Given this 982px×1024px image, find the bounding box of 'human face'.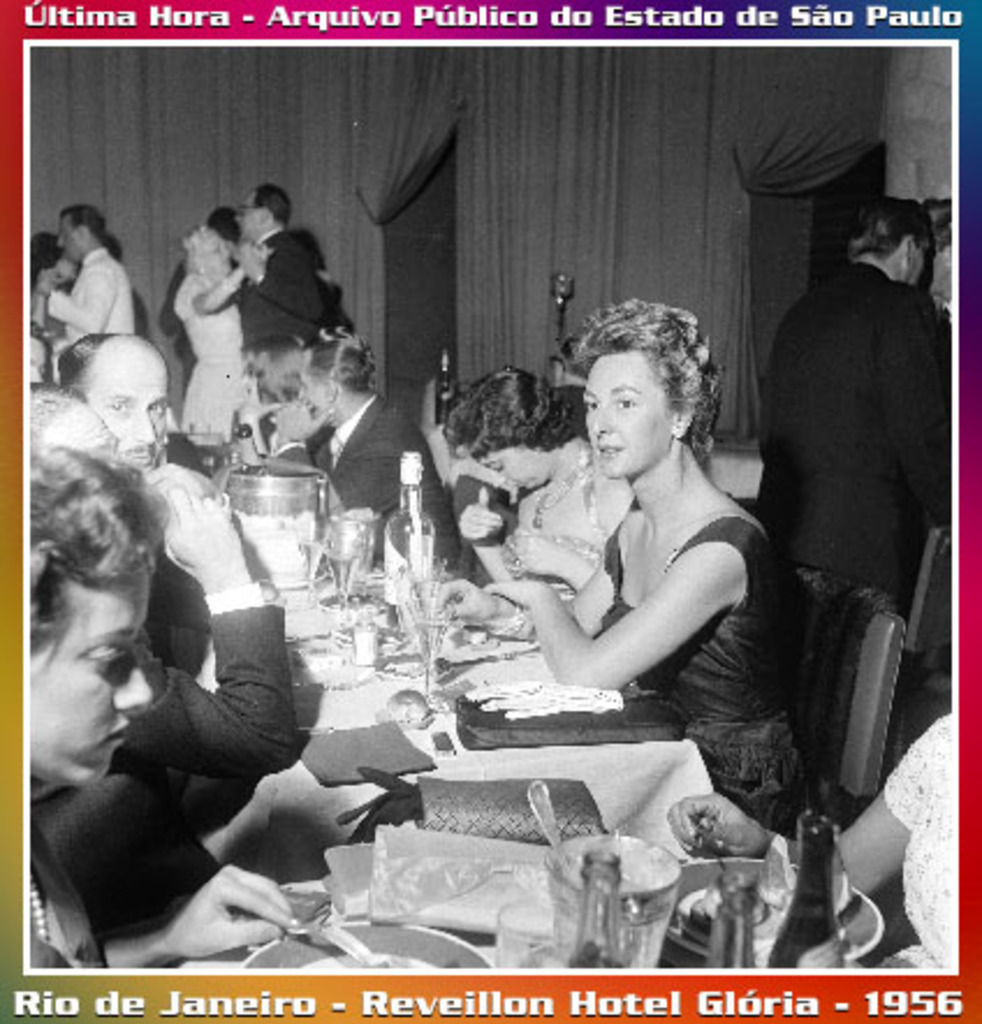
(88, 359, 169, 473).
